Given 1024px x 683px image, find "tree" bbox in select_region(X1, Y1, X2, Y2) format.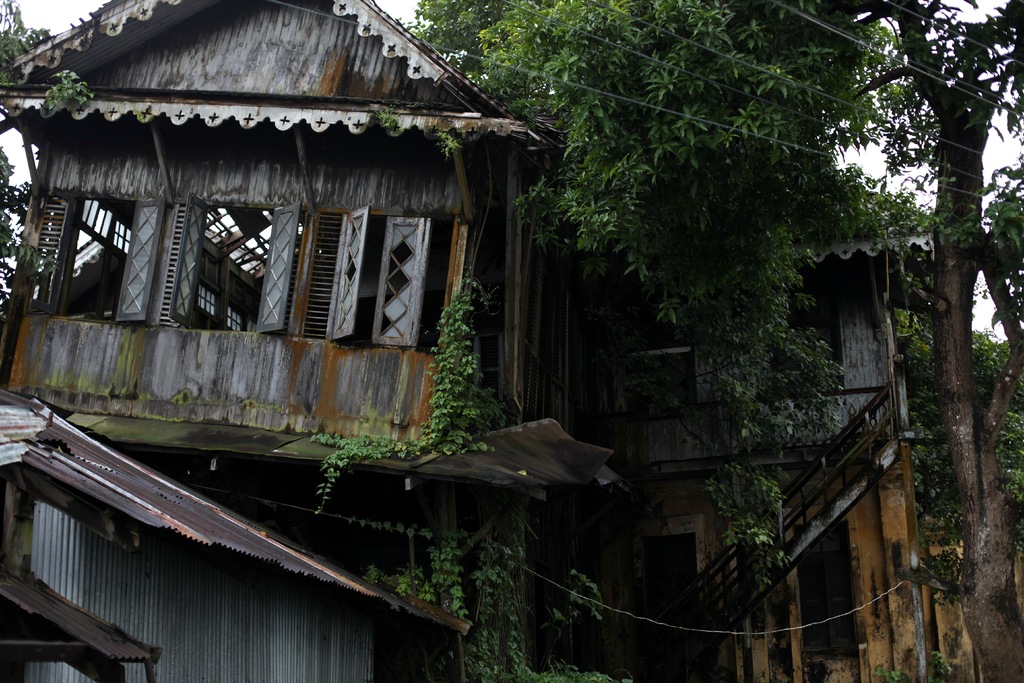
select_region(0, 0, 114, 377).
